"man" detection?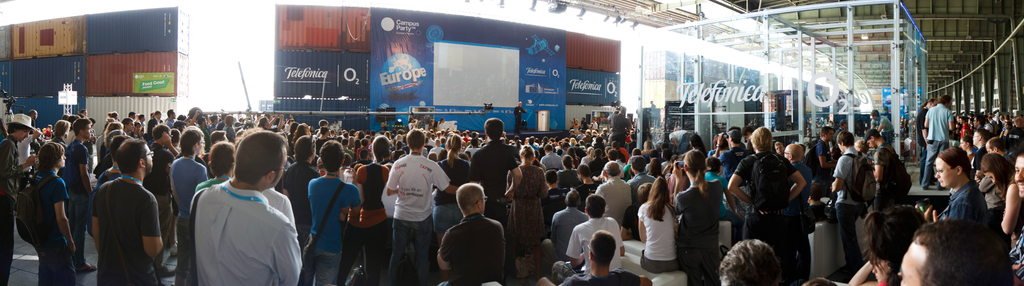
BBox(383, 130, 463, 285)
